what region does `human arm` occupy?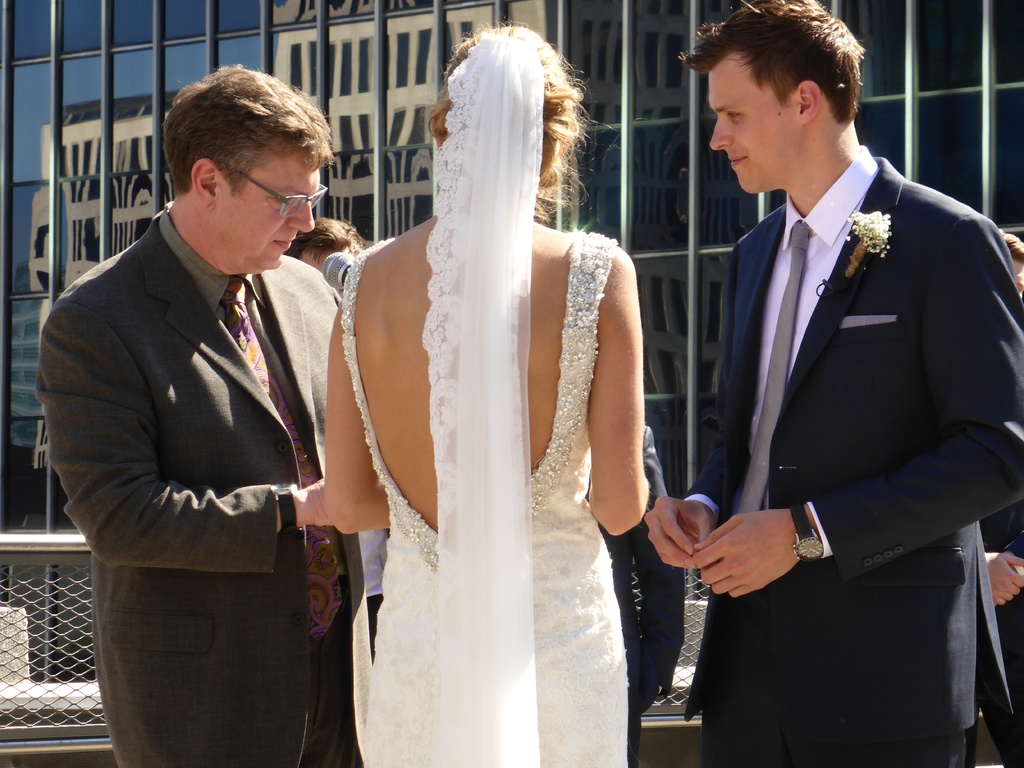
<box>311,307,398,540</box>.
